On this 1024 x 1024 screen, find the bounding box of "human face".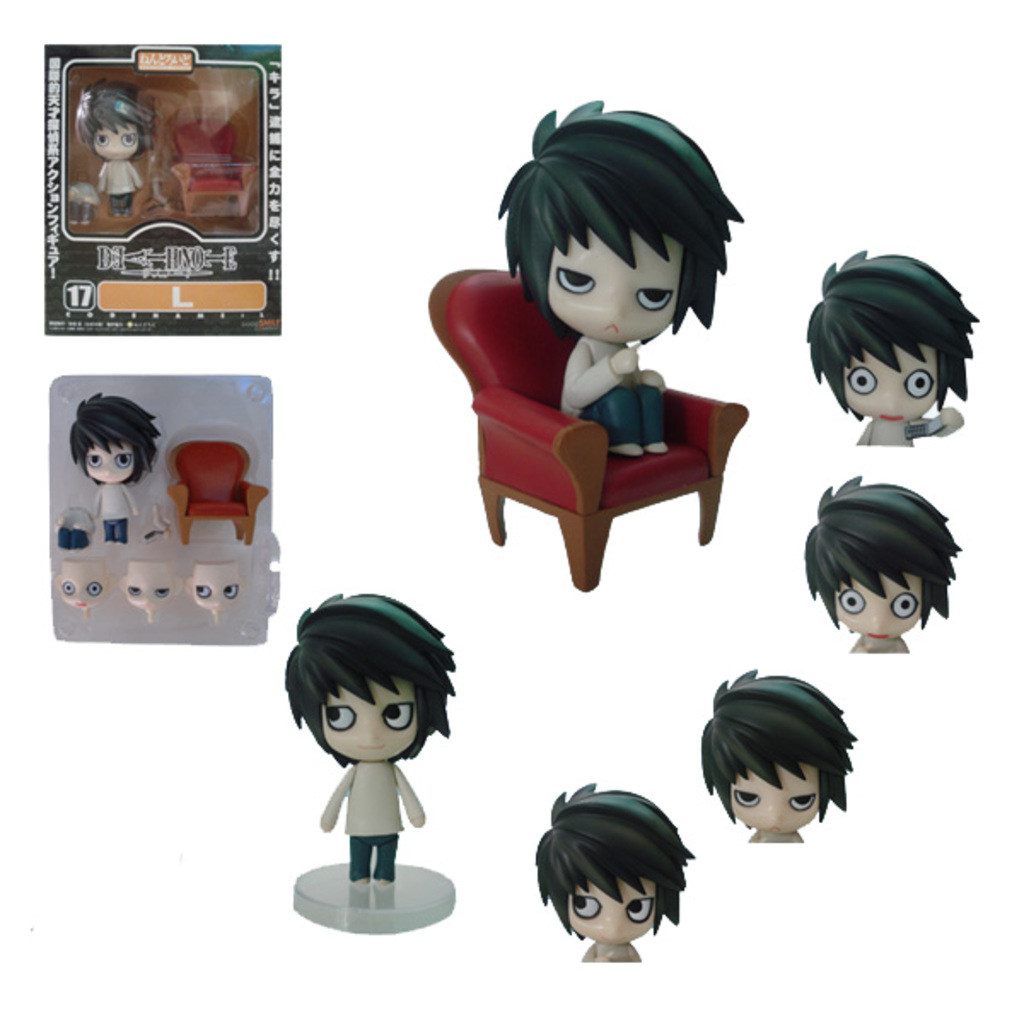
Bounding box: <bbox>94, 125, 140, 162</bbox>.
